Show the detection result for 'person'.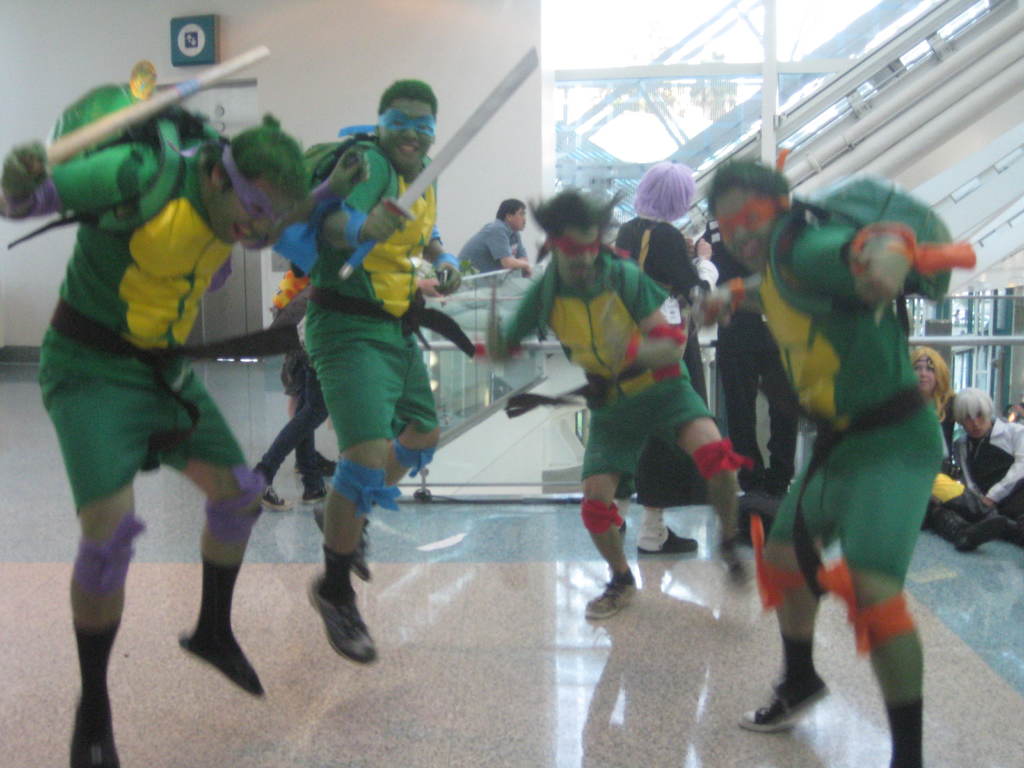
44:57:287:721.
